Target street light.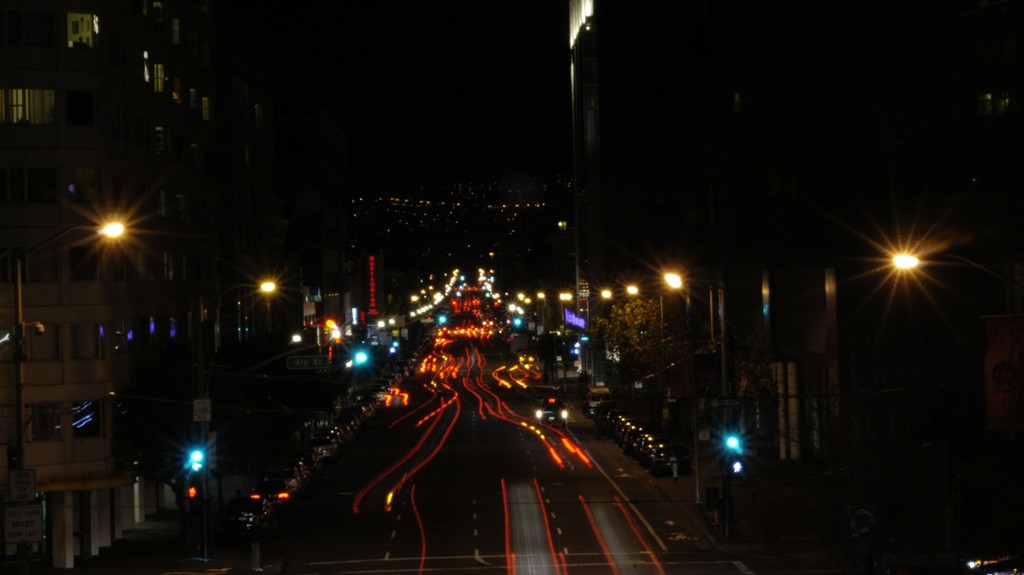
Target region: 662, 273, 703, 509.
